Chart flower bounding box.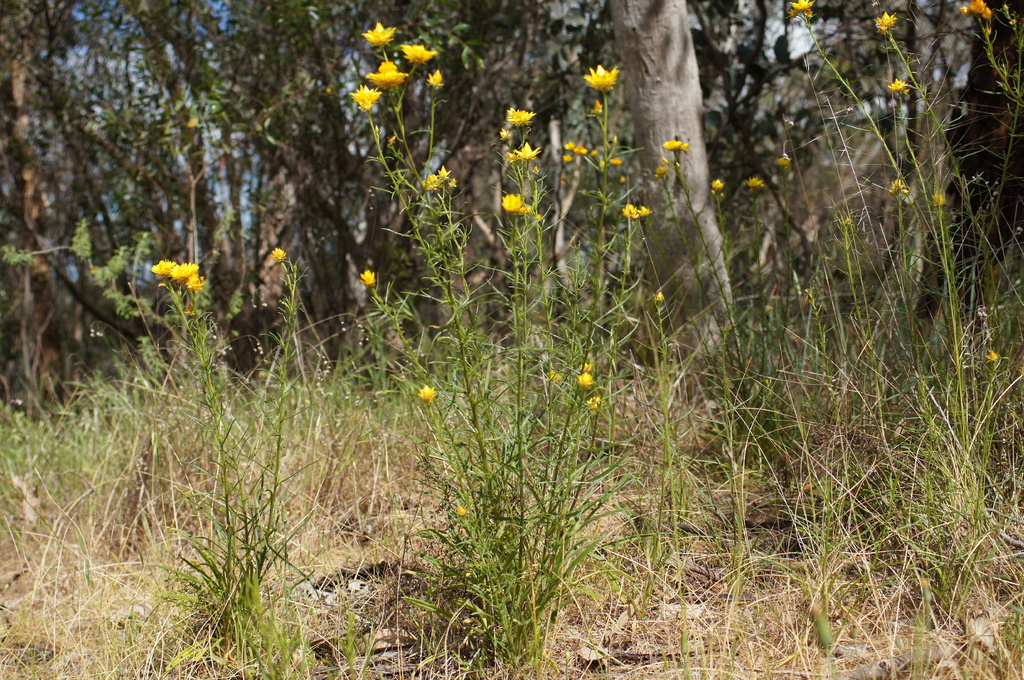
Charted: bbox(582, 63, 619, 93).
